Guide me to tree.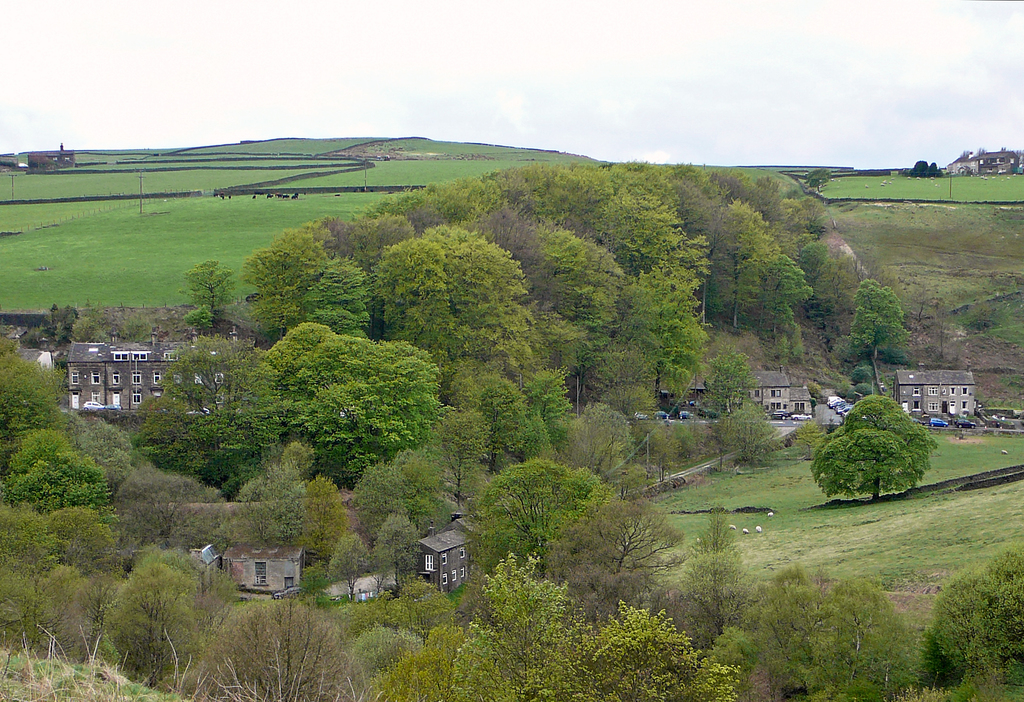
Guidance: bbox=[808, 164, 829, 189].
